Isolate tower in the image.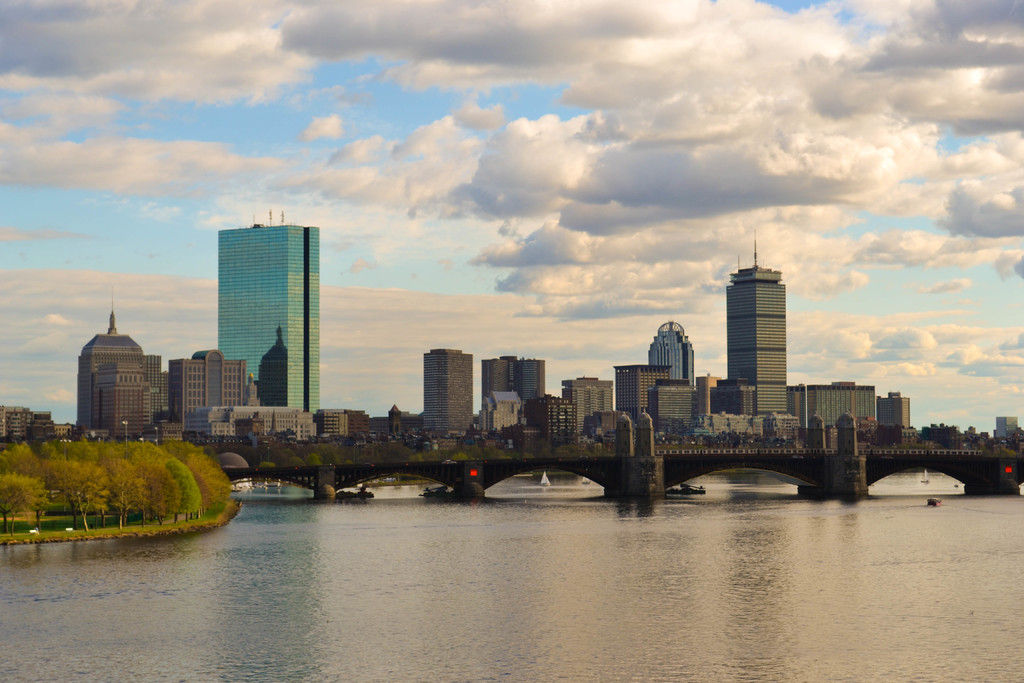
Isolated region: <bbox>192, 198, 328, 397</bbox>.
